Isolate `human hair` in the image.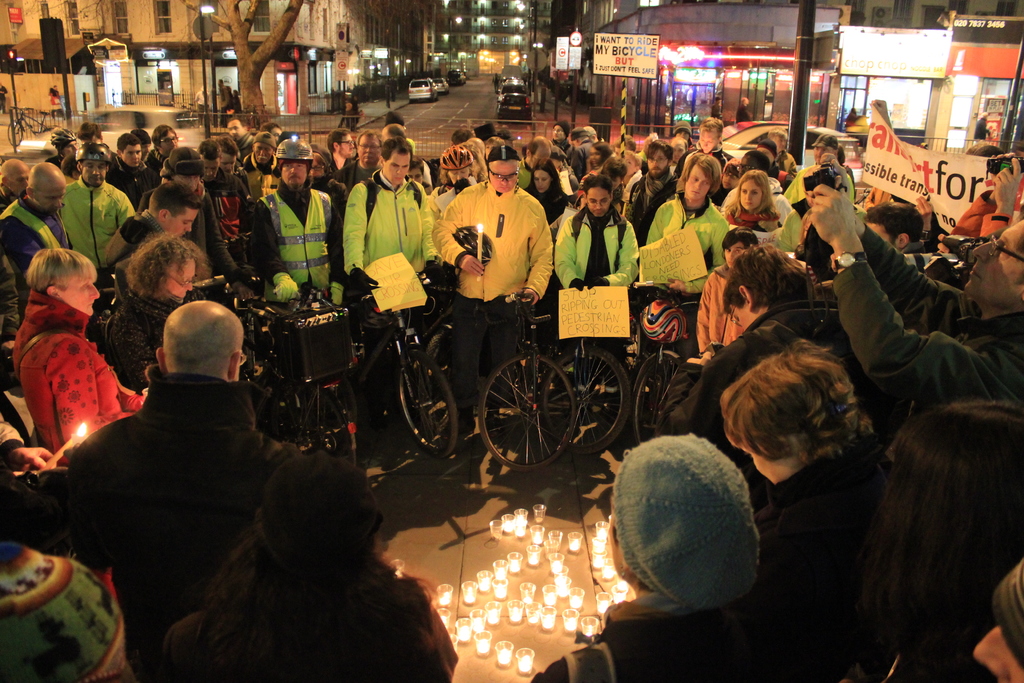
Isolated region: (left=358, top=129, right=383, bottom=147).
